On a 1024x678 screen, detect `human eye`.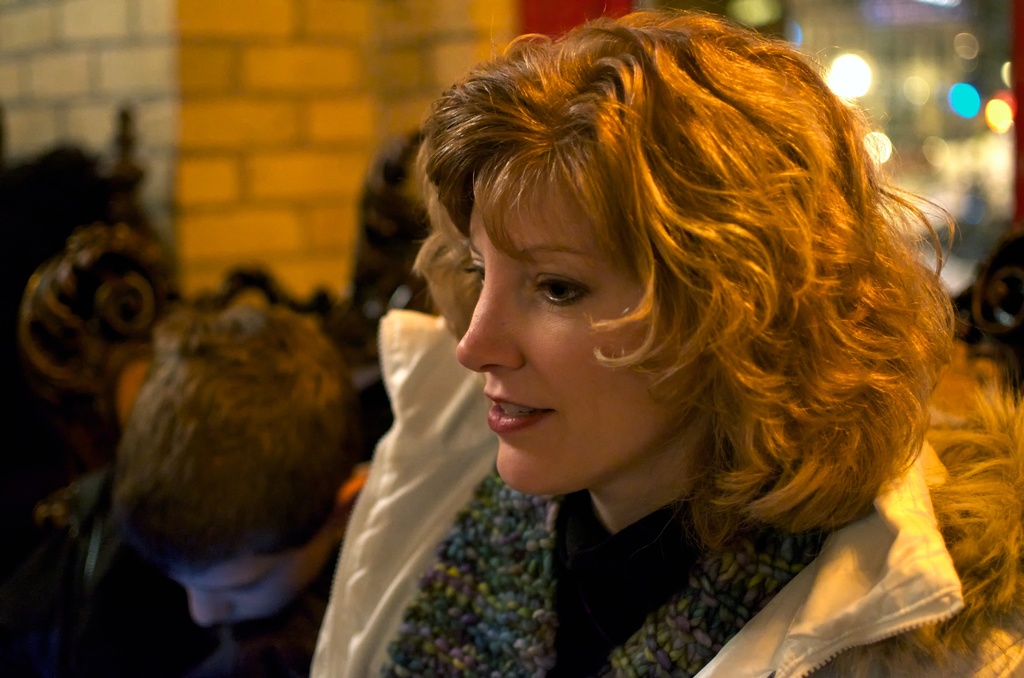
466, 256, 487, 293.
